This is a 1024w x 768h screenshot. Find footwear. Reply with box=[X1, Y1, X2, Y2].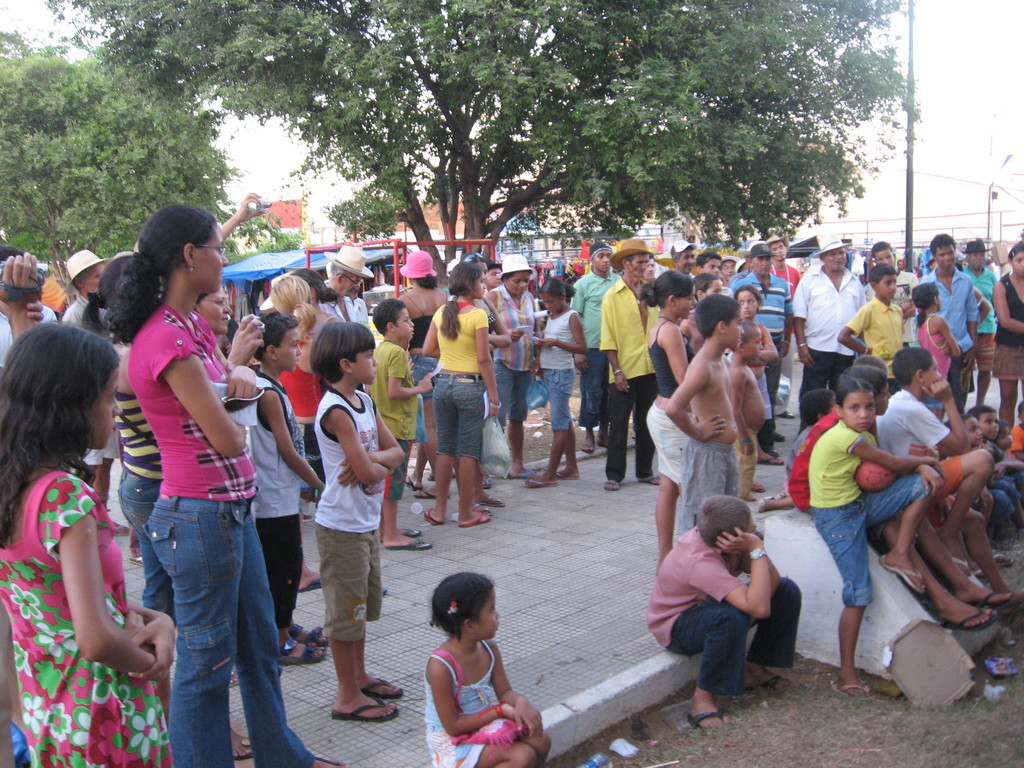
box=[771, 431, 785, 442].
